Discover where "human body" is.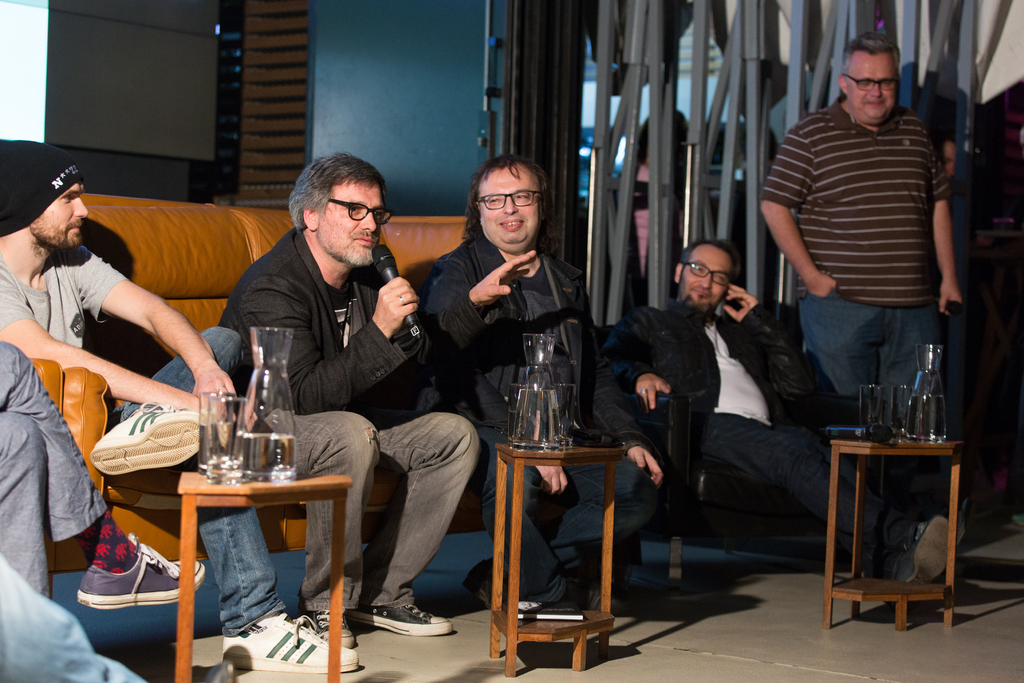
Discovered at Rect(420, 236, 667, 614).
